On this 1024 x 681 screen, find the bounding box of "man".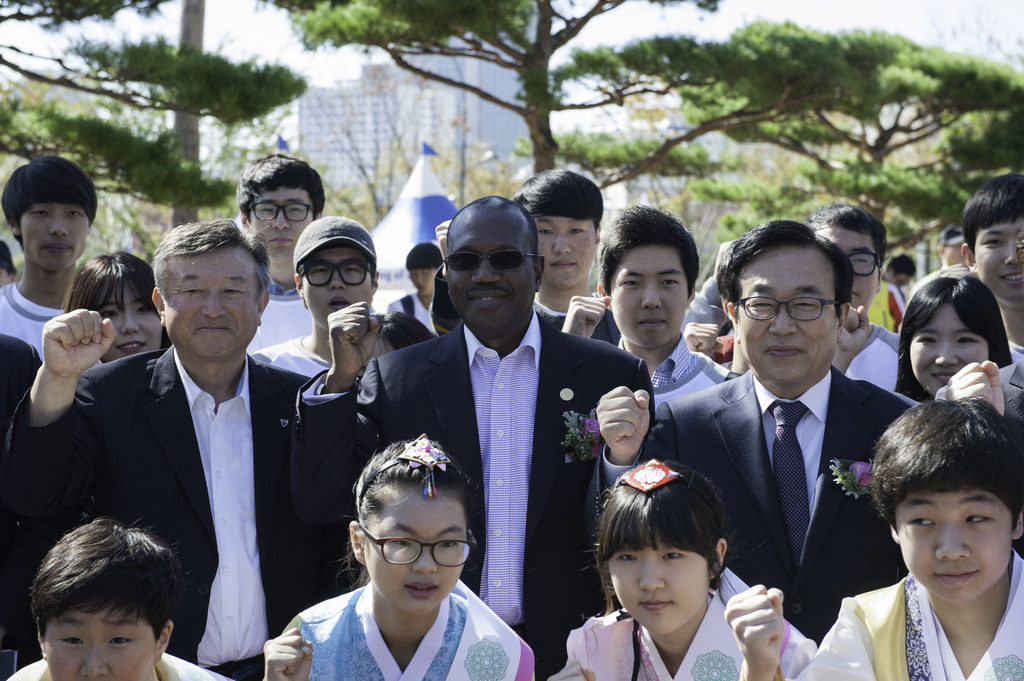
Bounding box: [left=236, top=146, right=333, bottom=356].
